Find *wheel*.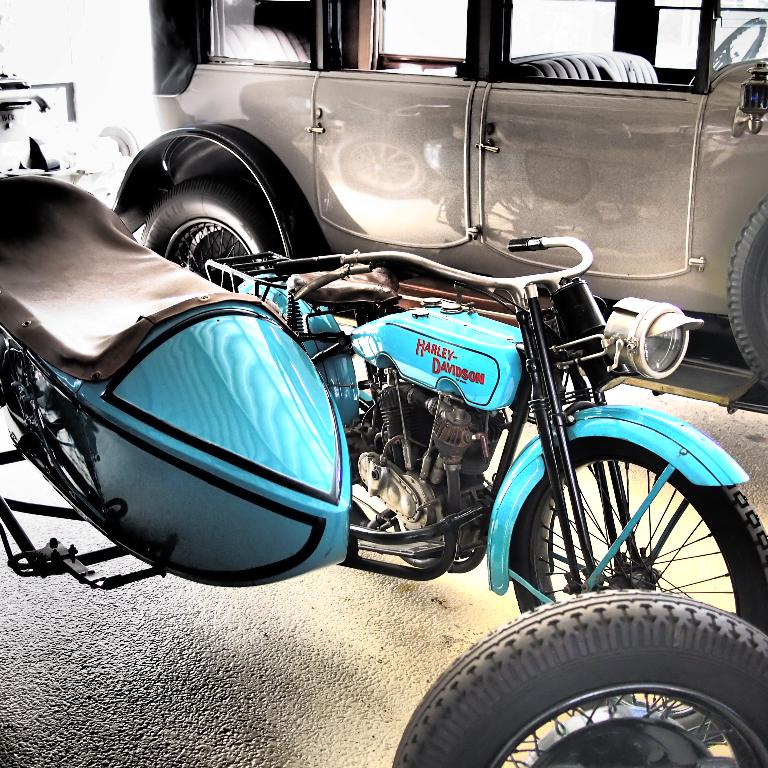
729,195,767,397.
